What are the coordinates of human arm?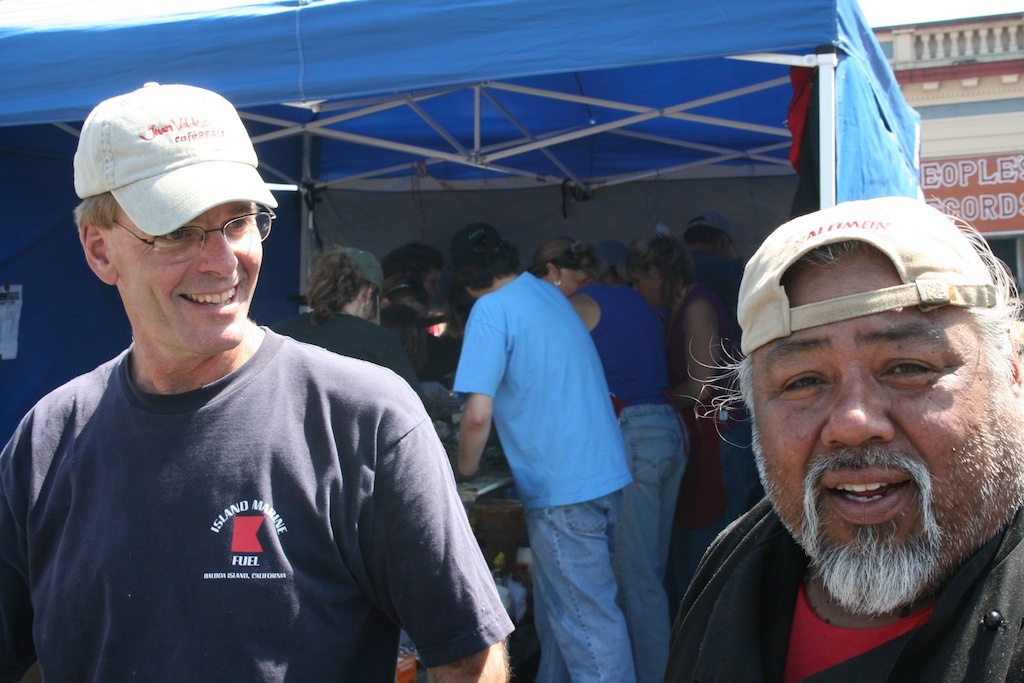
[x1=453, y1=290, x2=519, y2=474].
